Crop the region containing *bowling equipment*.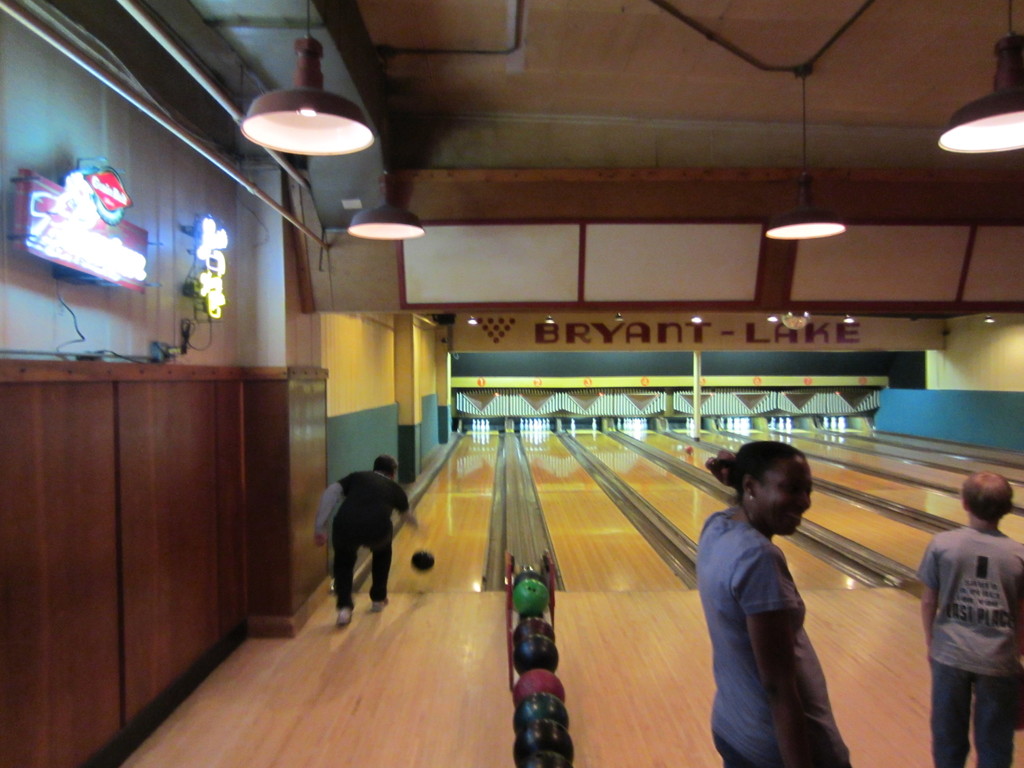
Crop region: bbox=[824, 417, 828, 430].
